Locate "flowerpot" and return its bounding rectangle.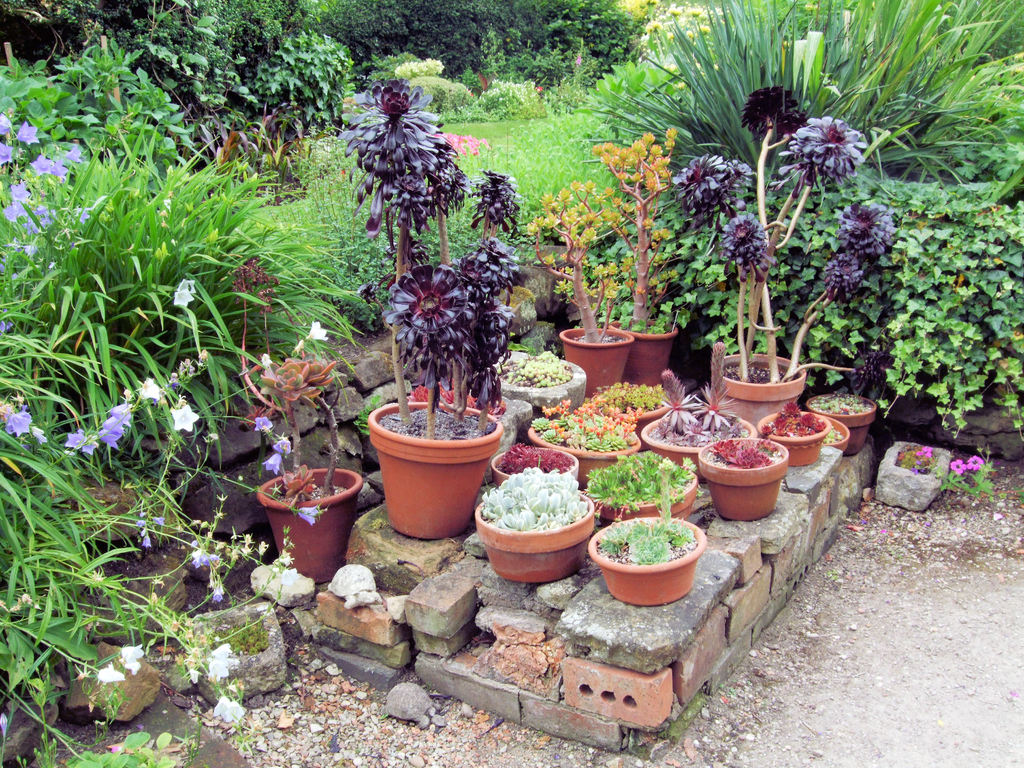
locate(705, 348, 806, 428).
